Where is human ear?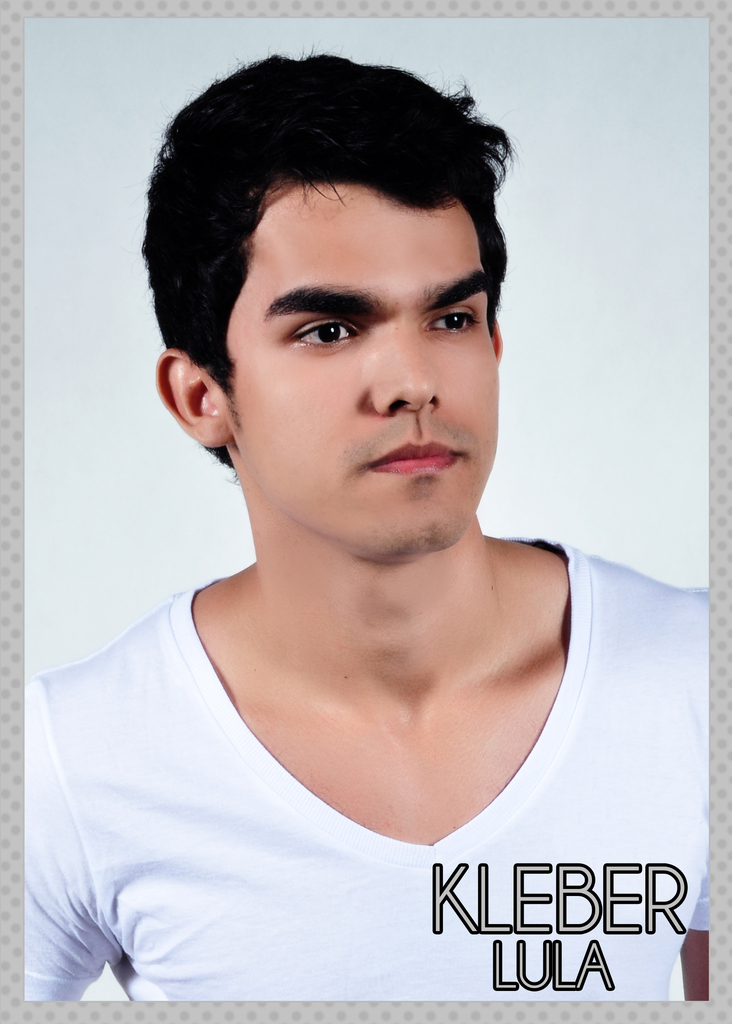
[left=487, top=318, right=506, bottom=364].
